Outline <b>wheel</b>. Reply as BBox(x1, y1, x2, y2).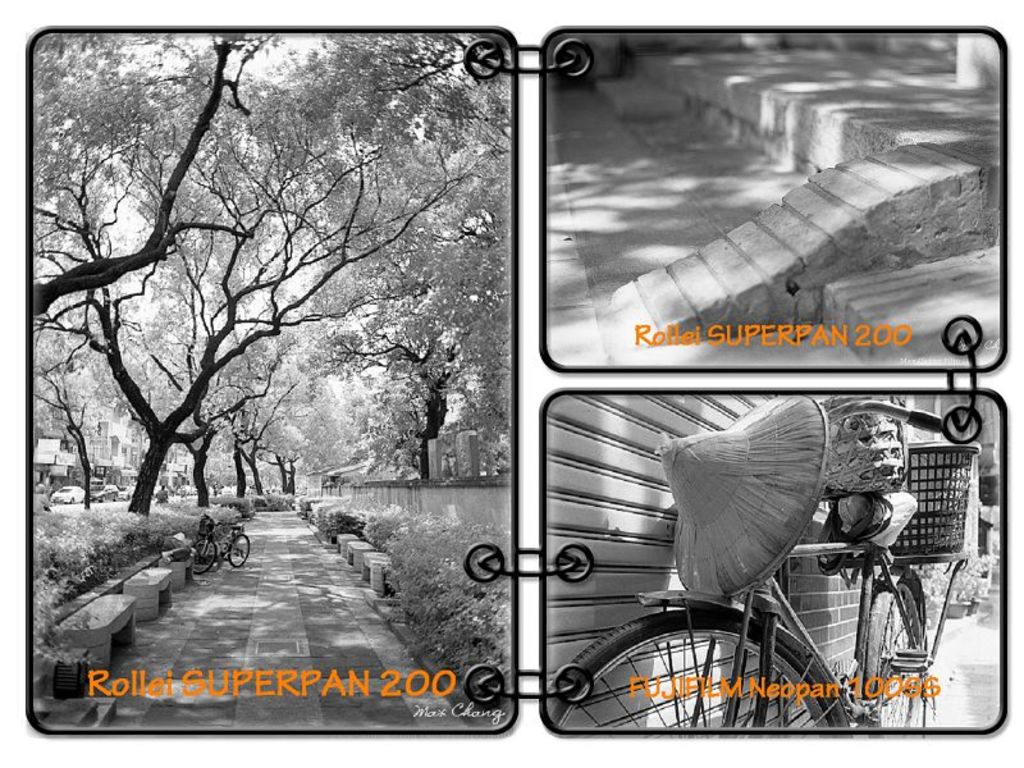
BBox(101, 497, 106, 500).
